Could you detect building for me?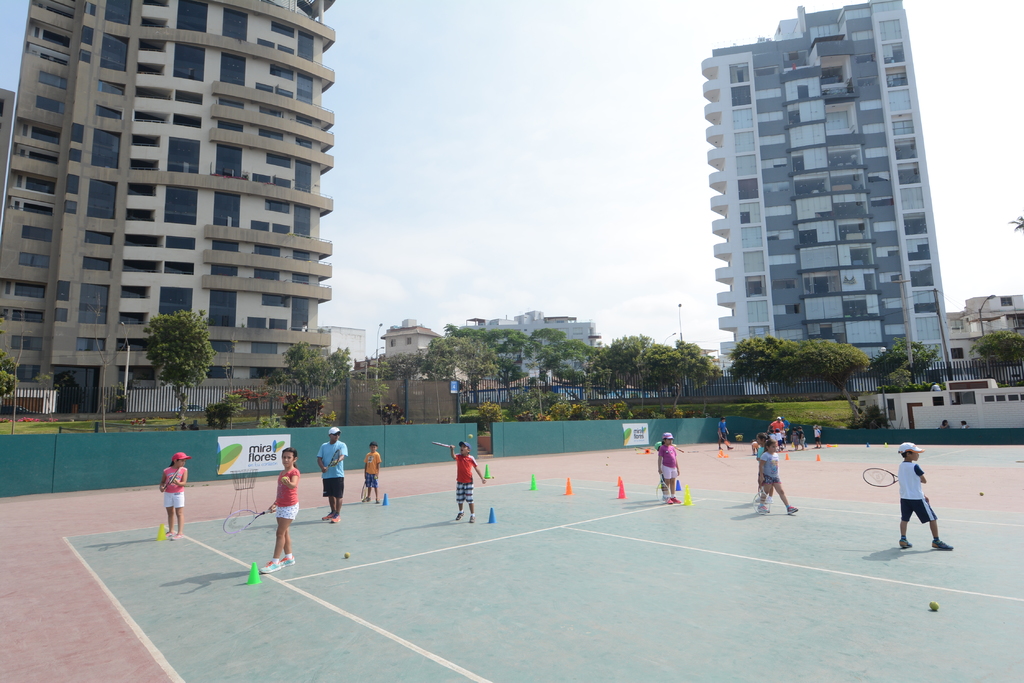
Detection result: [698, 0, 952, 395].
